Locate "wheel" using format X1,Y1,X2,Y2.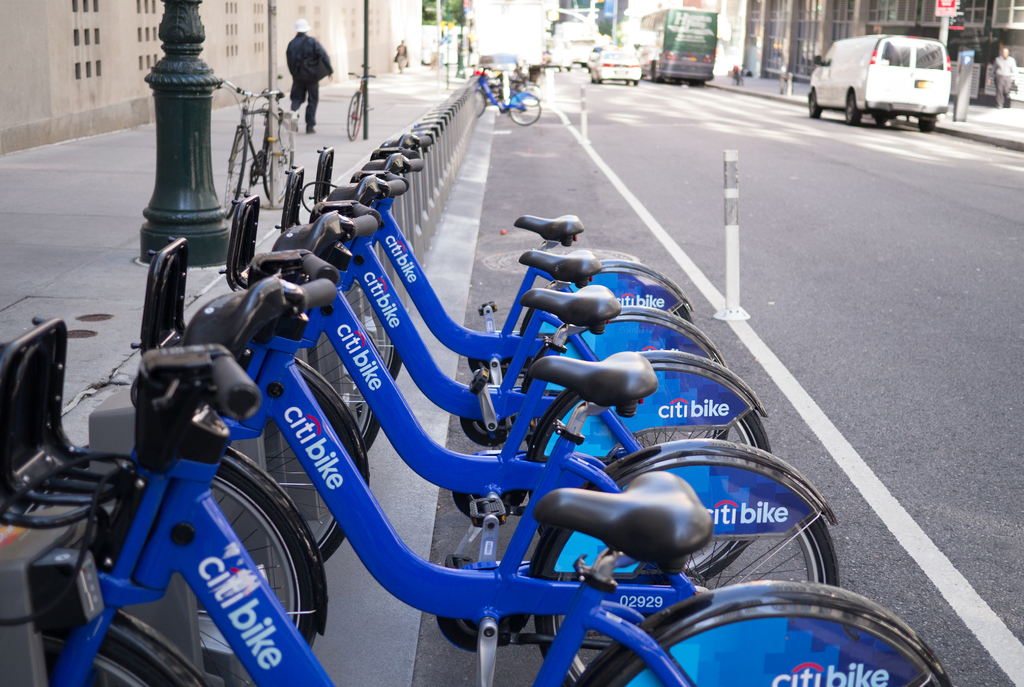
540,453,840,686.
